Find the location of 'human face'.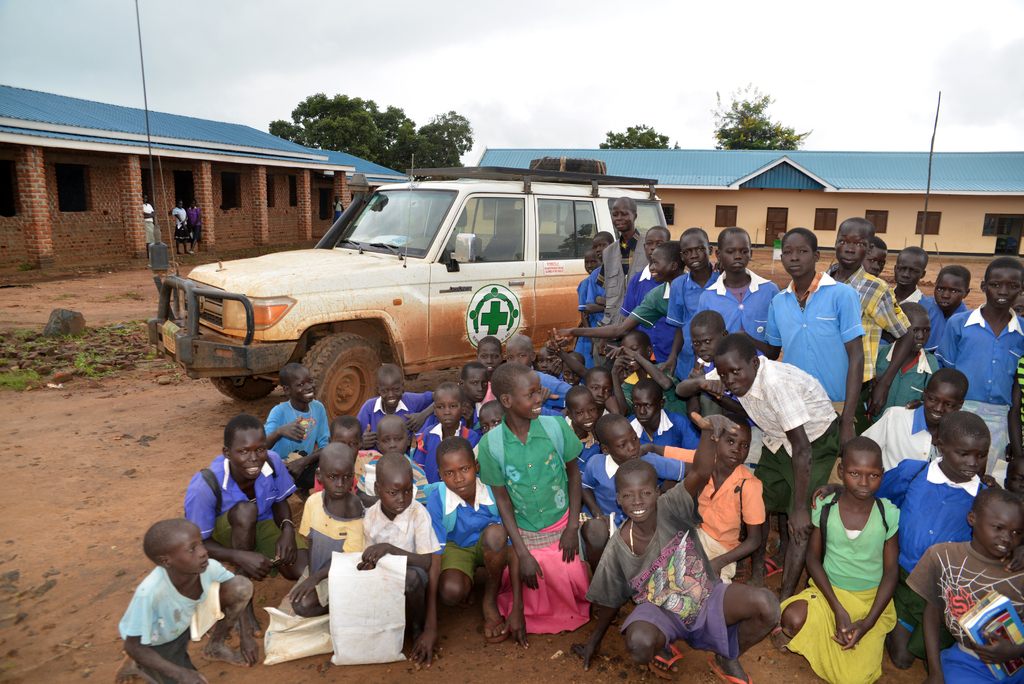
Location: box=[590, 229, 618, 261].
